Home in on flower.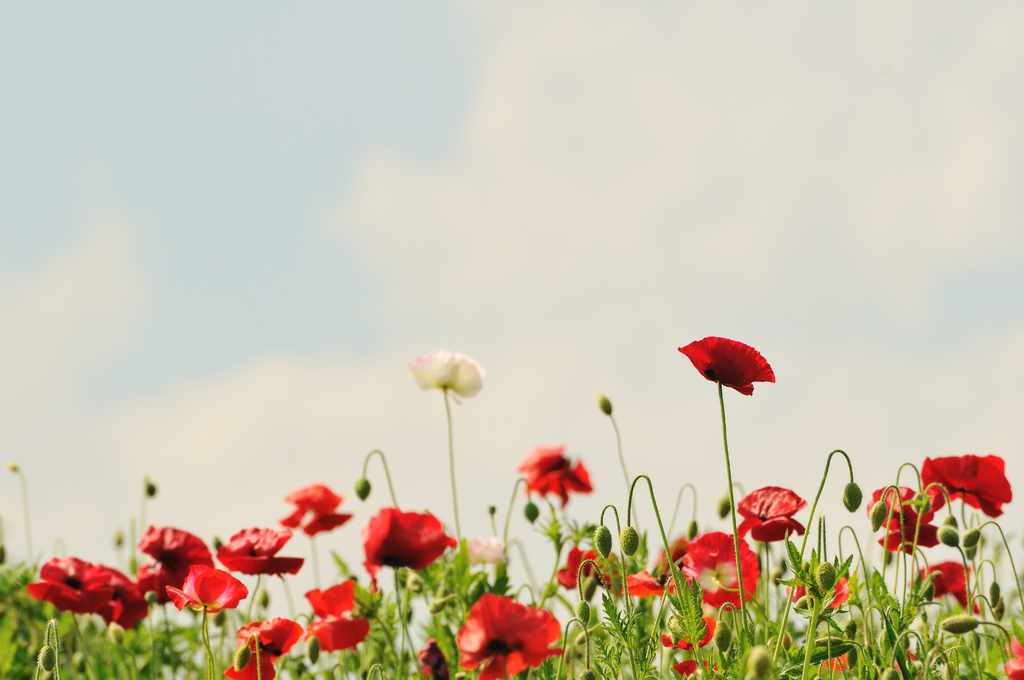
Homed in at select_region(24, 559, 149, 635).
